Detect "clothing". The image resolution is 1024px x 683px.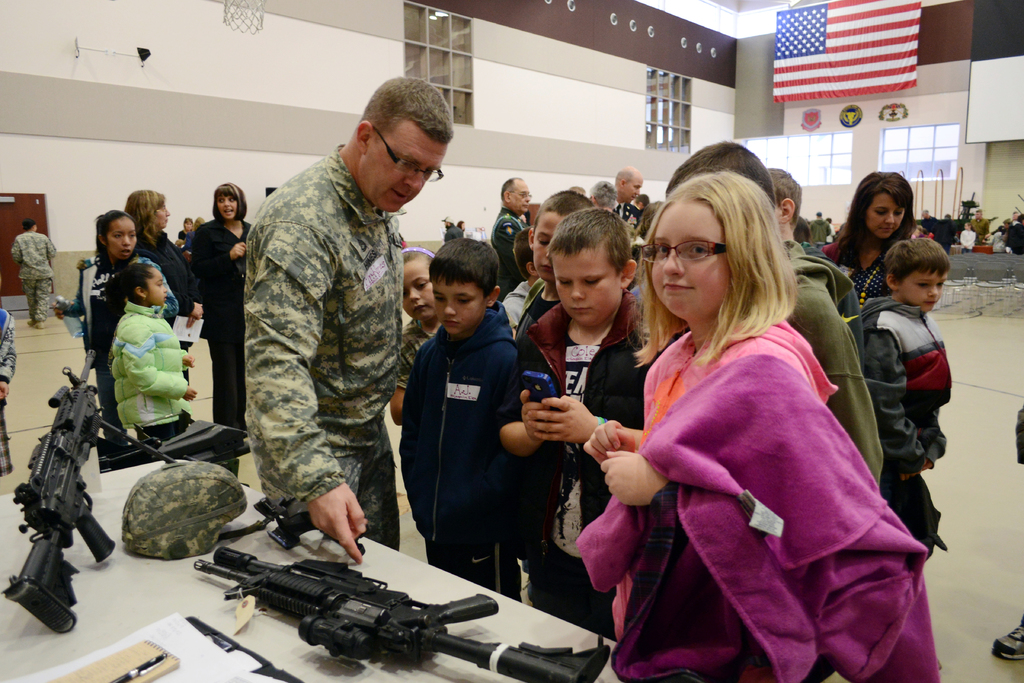
385, 315, 446, 393.
